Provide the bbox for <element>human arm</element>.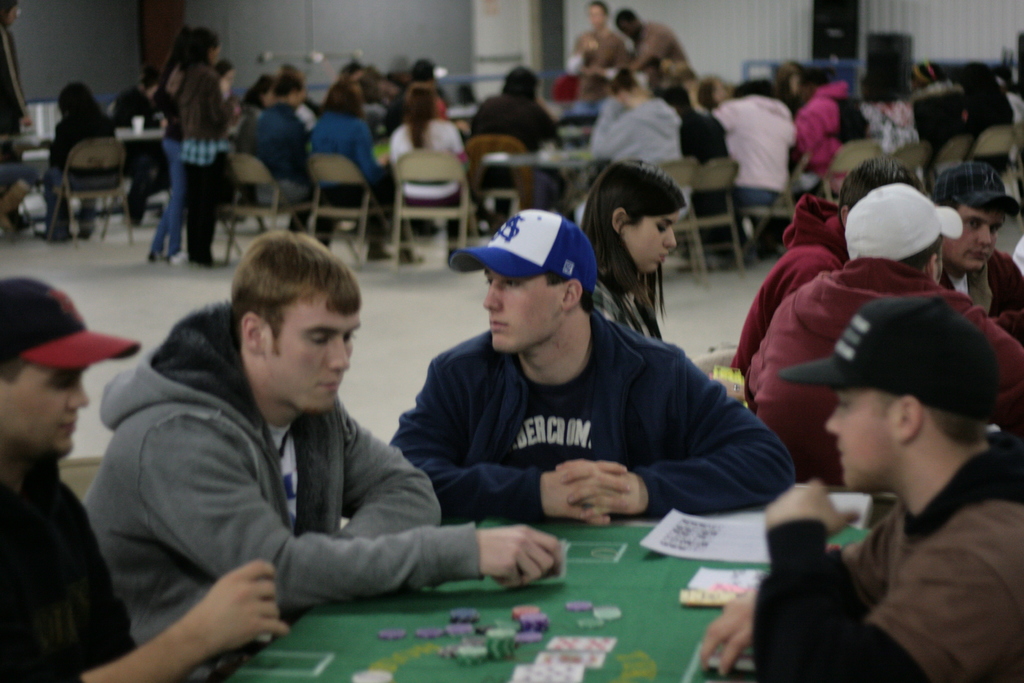
616 30 664 74.
